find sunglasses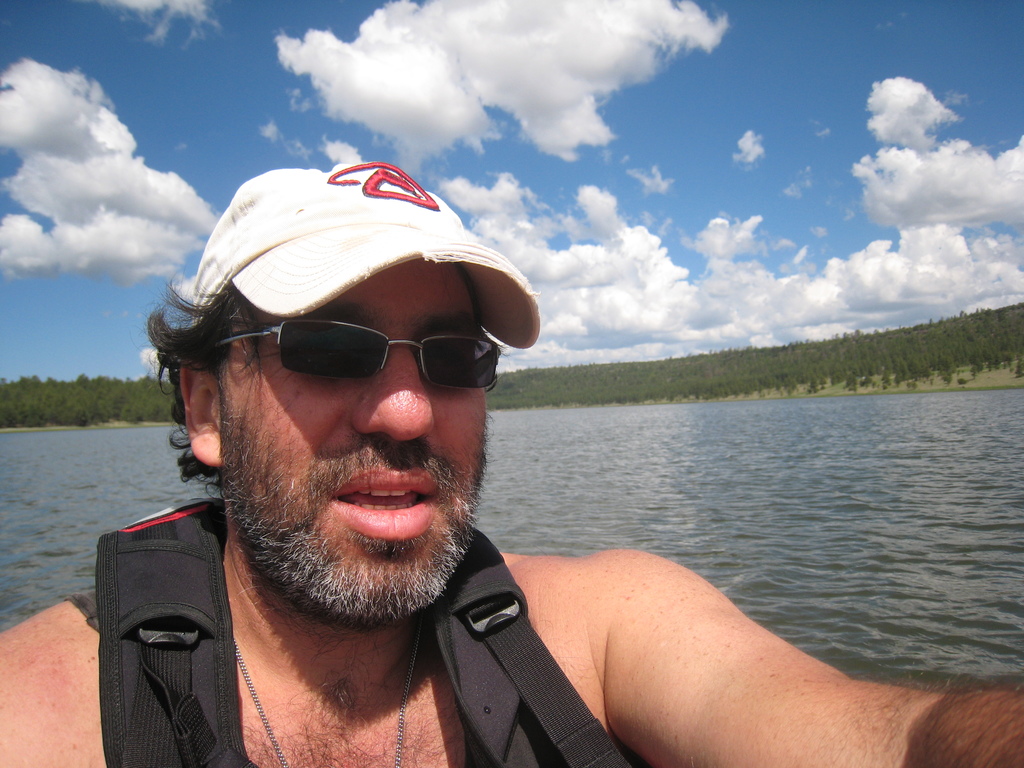
{"left": 211, "top": 318, "right": 502, "bottom": 386}
